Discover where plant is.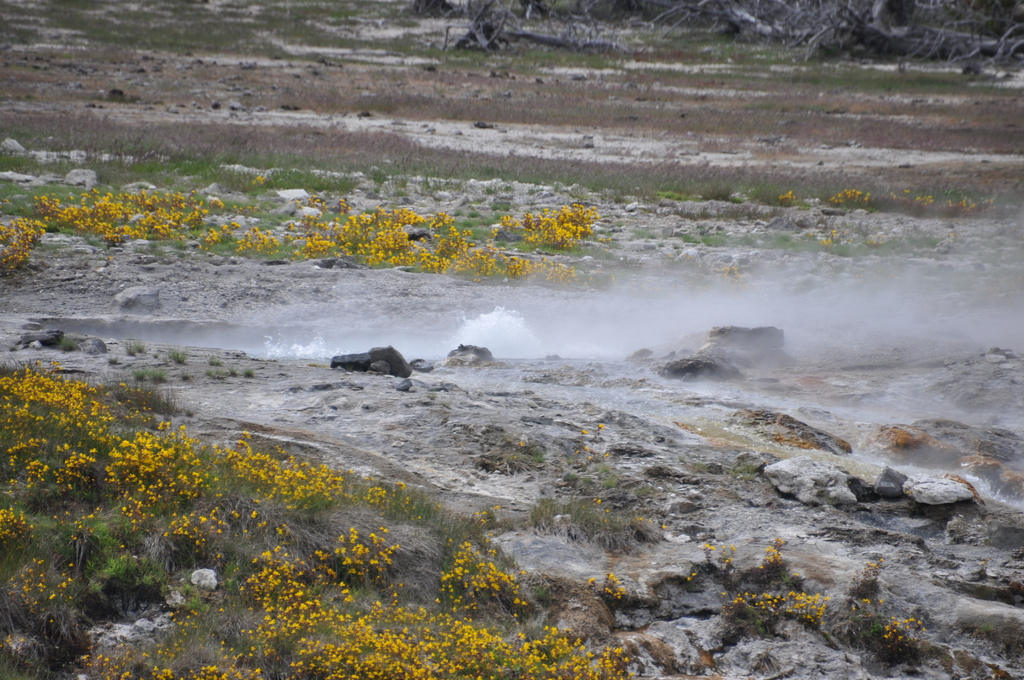
Discovered at 228 230 278 248.
